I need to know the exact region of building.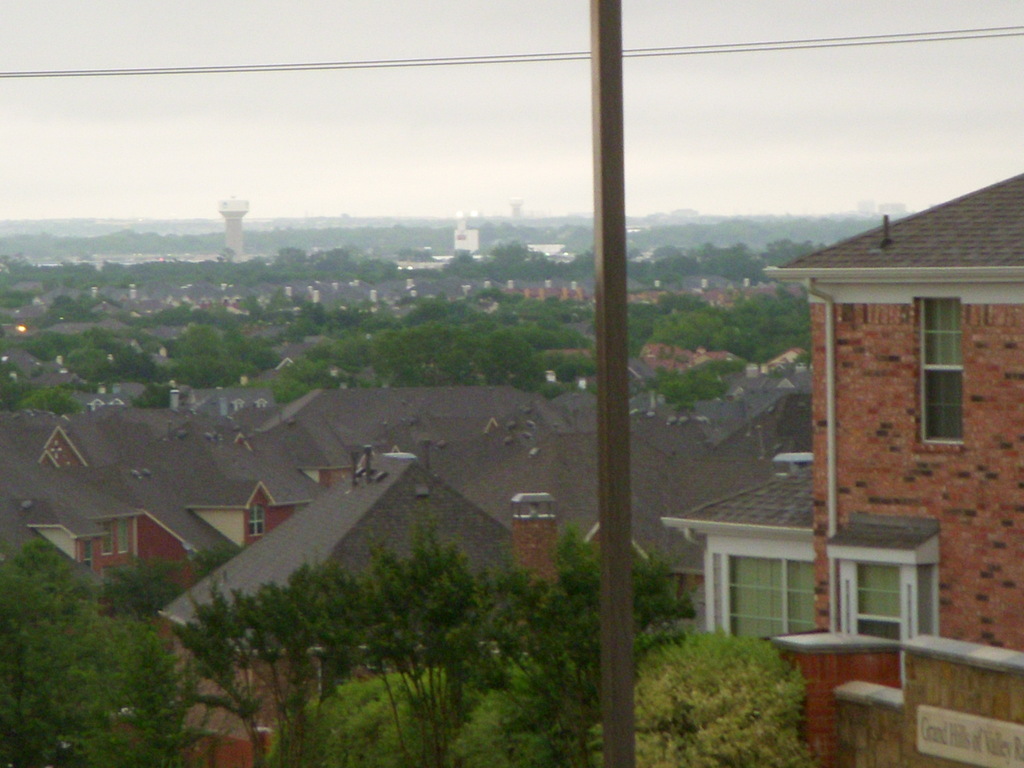
Region: rect(668, 392, 815, 516).
